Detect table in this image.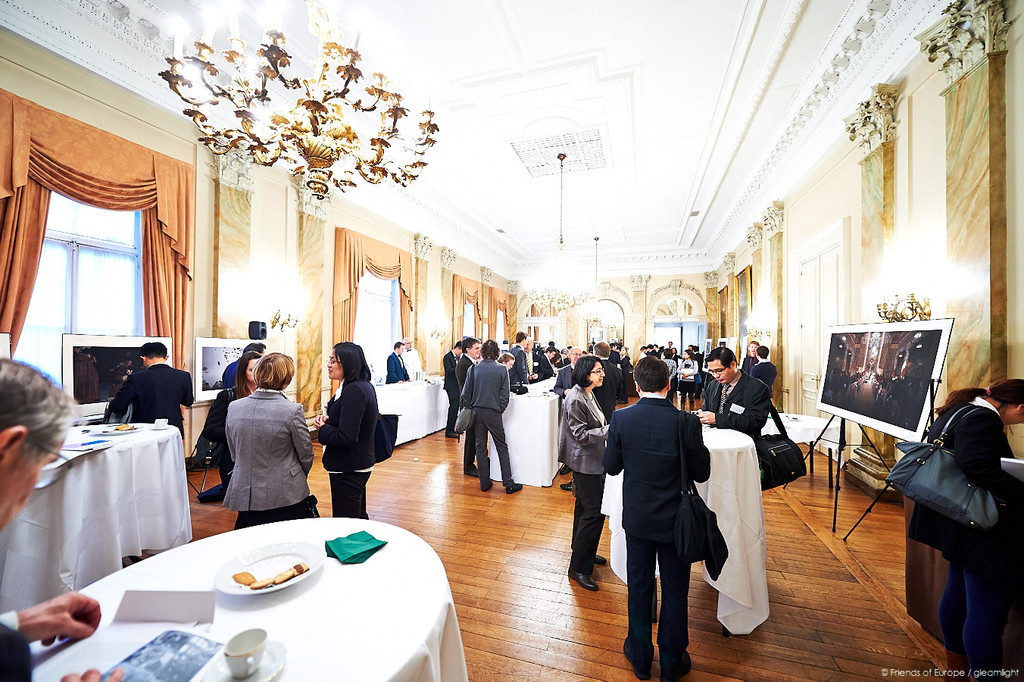
Detection: [left=369, top=370, right=454, bottom=446].
